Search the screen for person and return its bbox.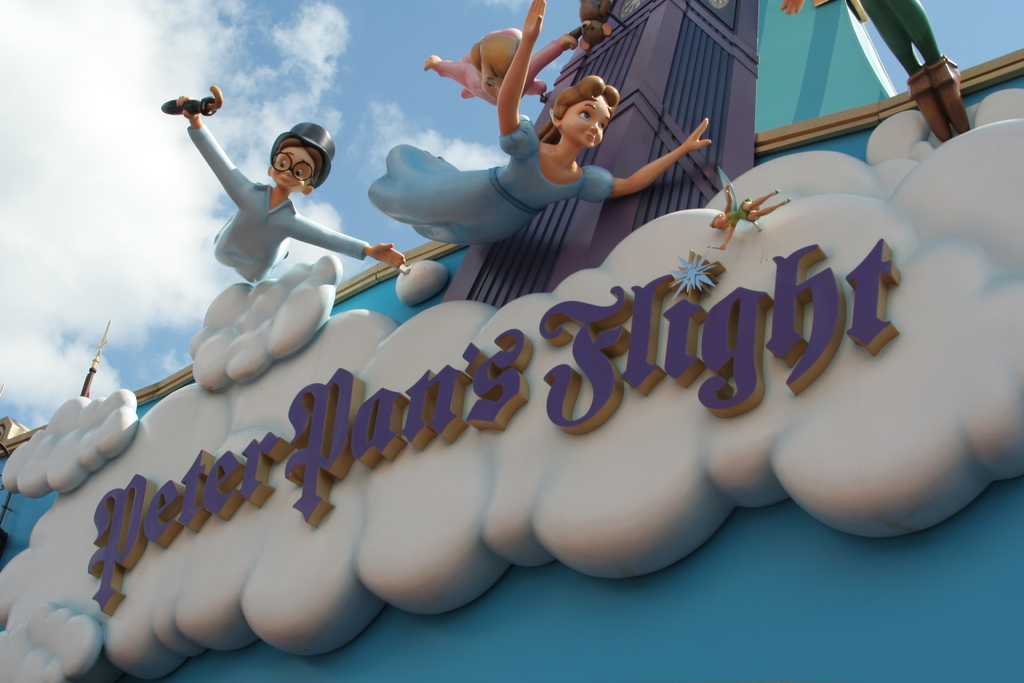
Found: crop(780, 0, 968, 150).
